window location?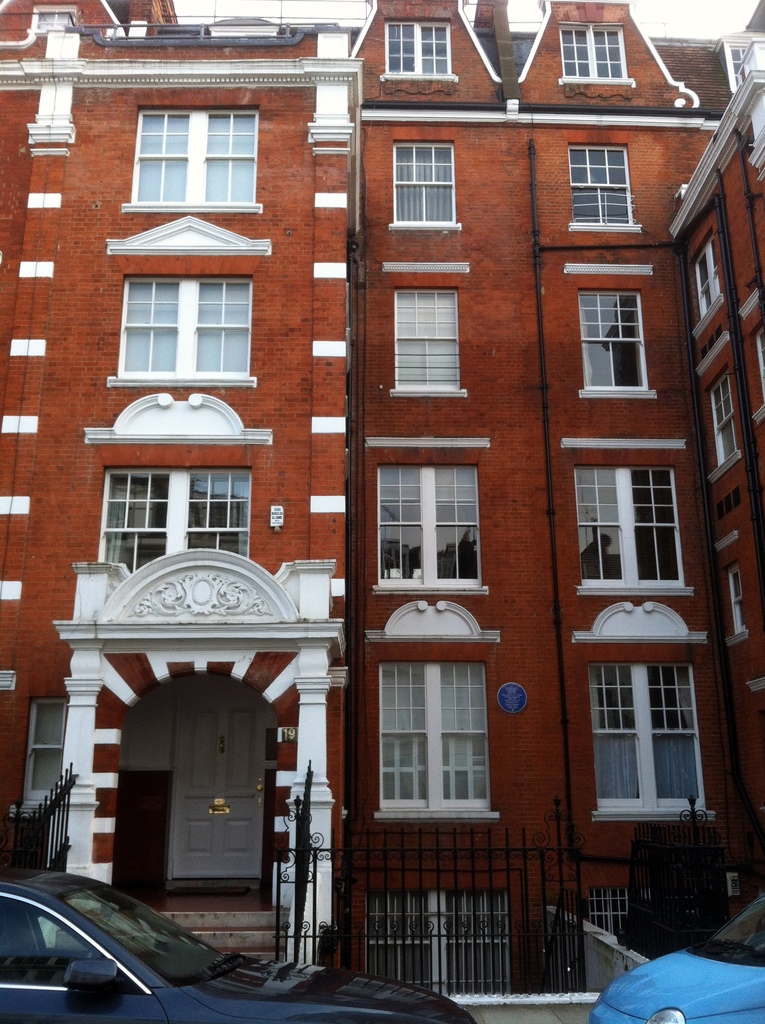
select_region(559, 20, 631, 81)
